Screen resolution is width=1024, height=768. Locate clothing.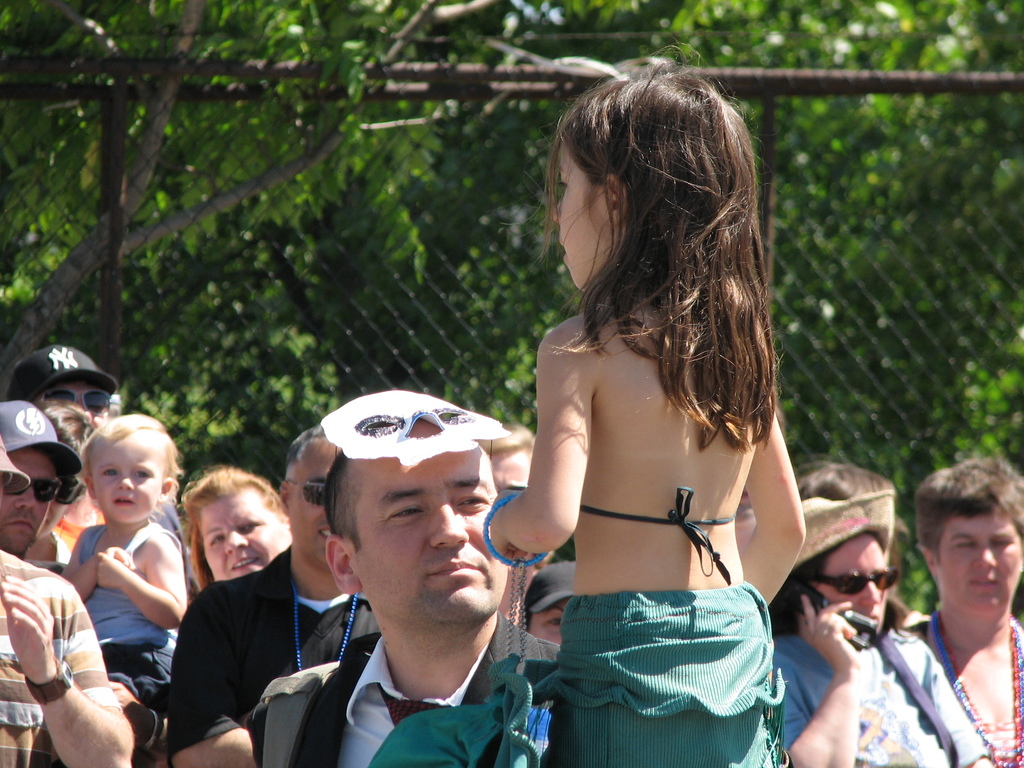
rect(530, 483, 786, 765).
